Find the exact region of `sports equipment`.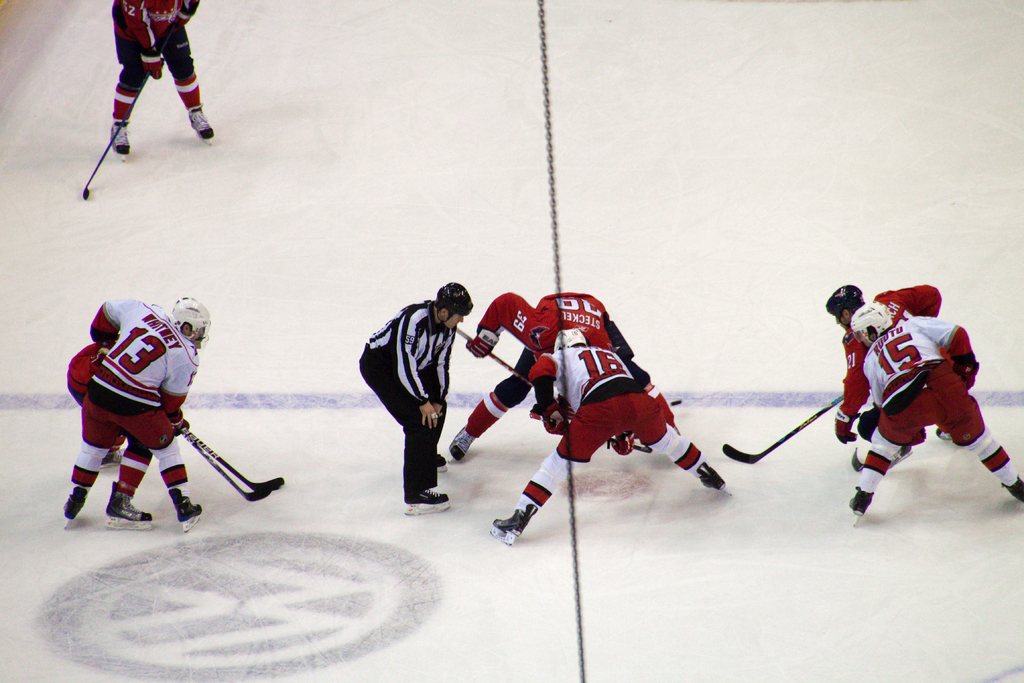
Exact region: x1=180, y1=425, x2=291, y2=490.
